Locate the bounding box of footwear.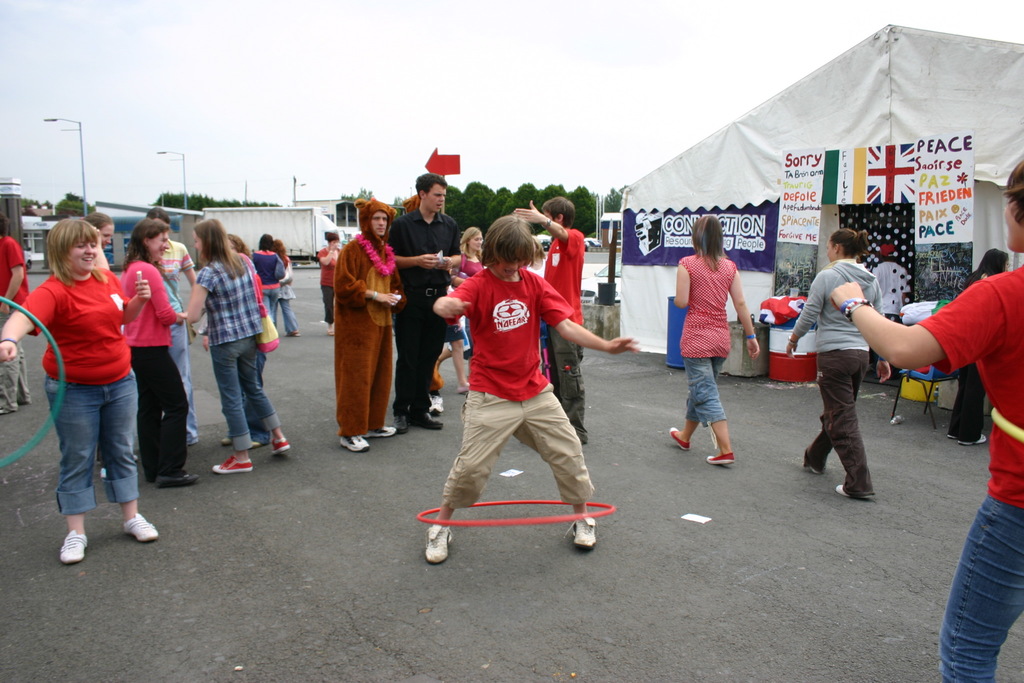
Bounding box: <box>123,514,154,539</box>.
